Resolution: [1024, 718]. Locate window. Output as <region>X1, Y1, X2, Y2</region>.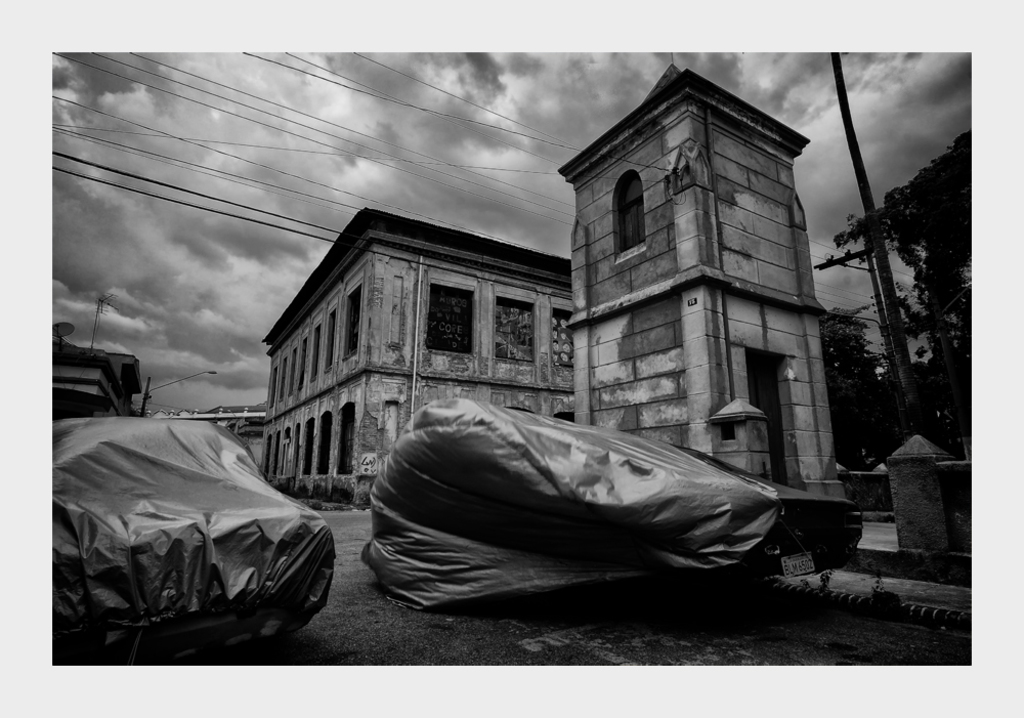
<region>280, 428, 291, 478</region>.
